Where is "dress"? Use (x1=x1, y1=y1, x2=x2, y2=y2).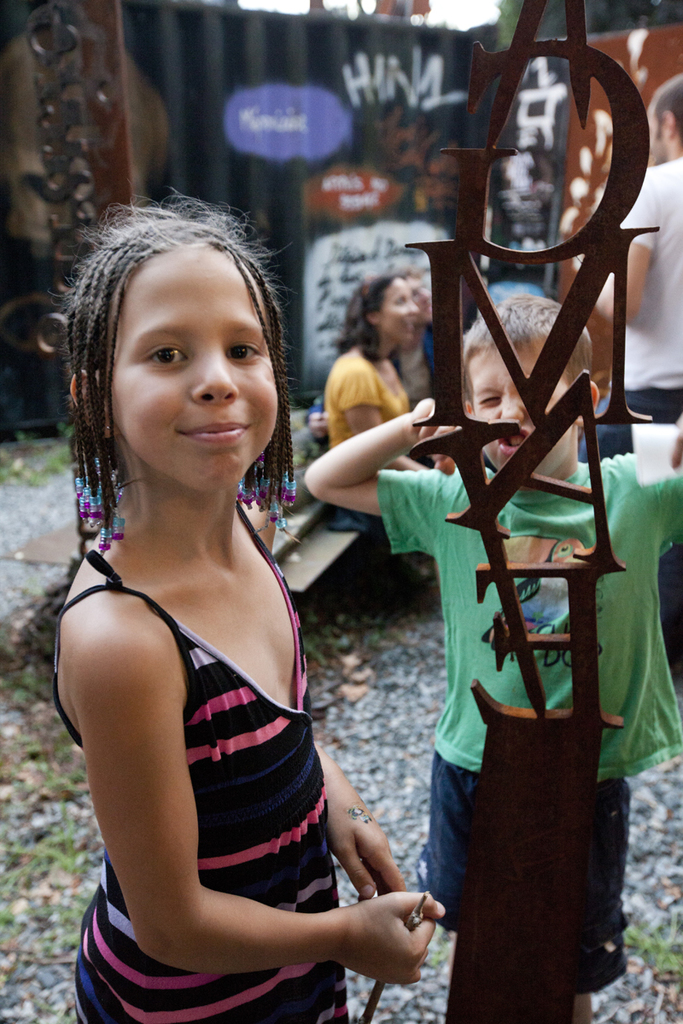
(x1=72, y1=515, x2=376, y2=983).
